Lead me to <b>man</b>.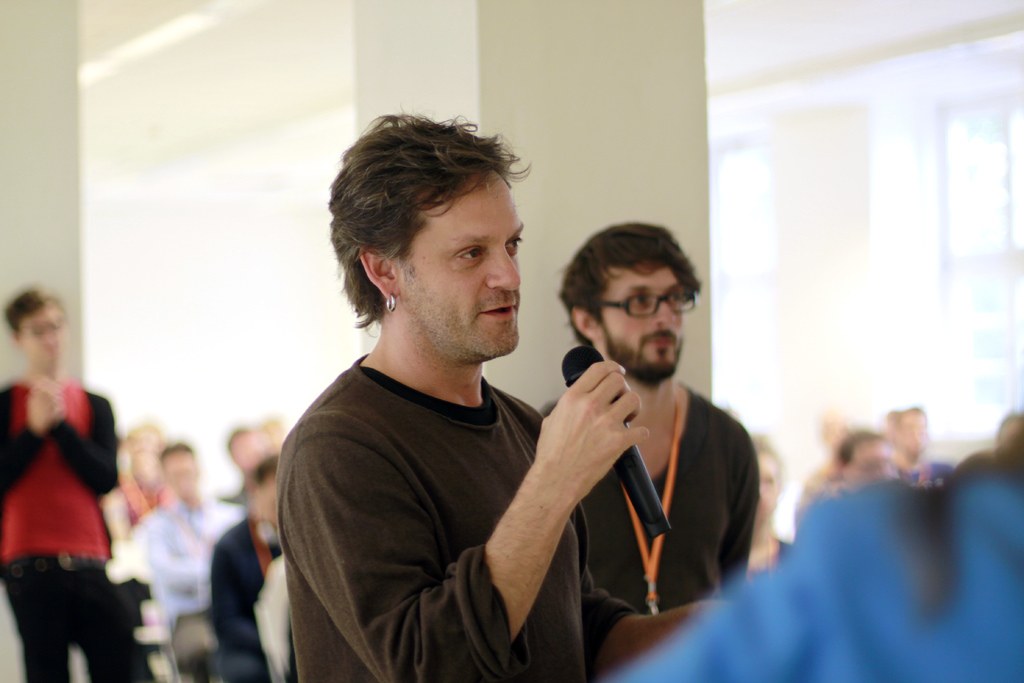
Lead to {"left": 541, "top": 222, "right": 759, "bottom": 618}.
